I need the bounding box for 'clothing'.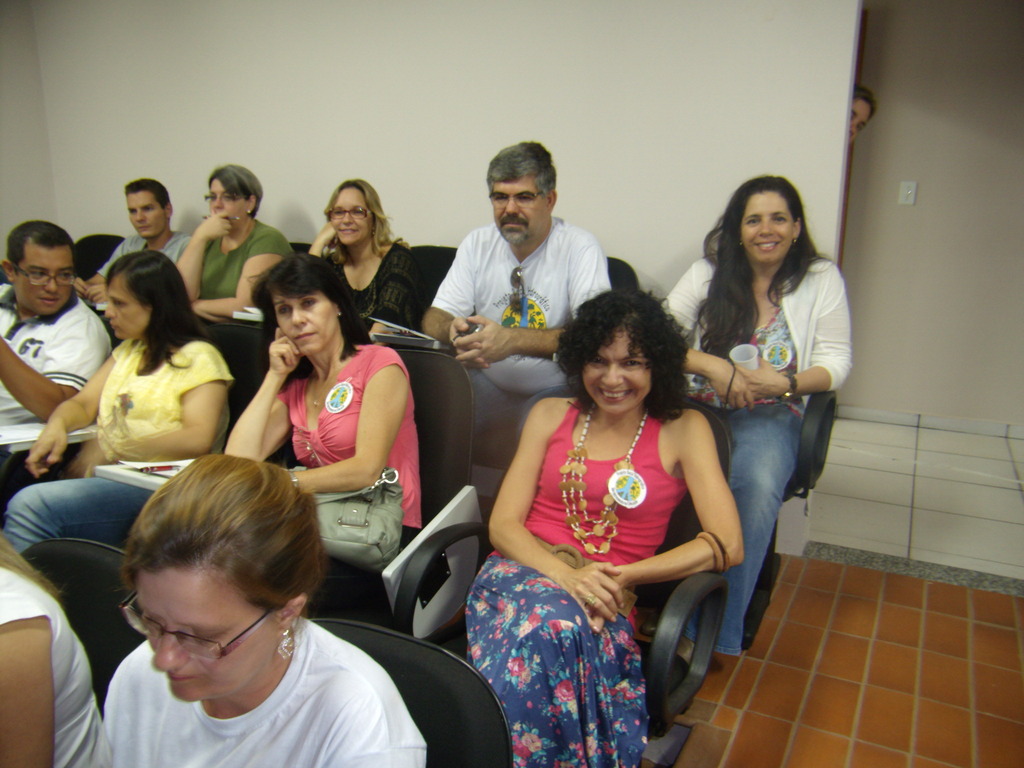
Here it is: l=276, t=345, r=424, b=606.
